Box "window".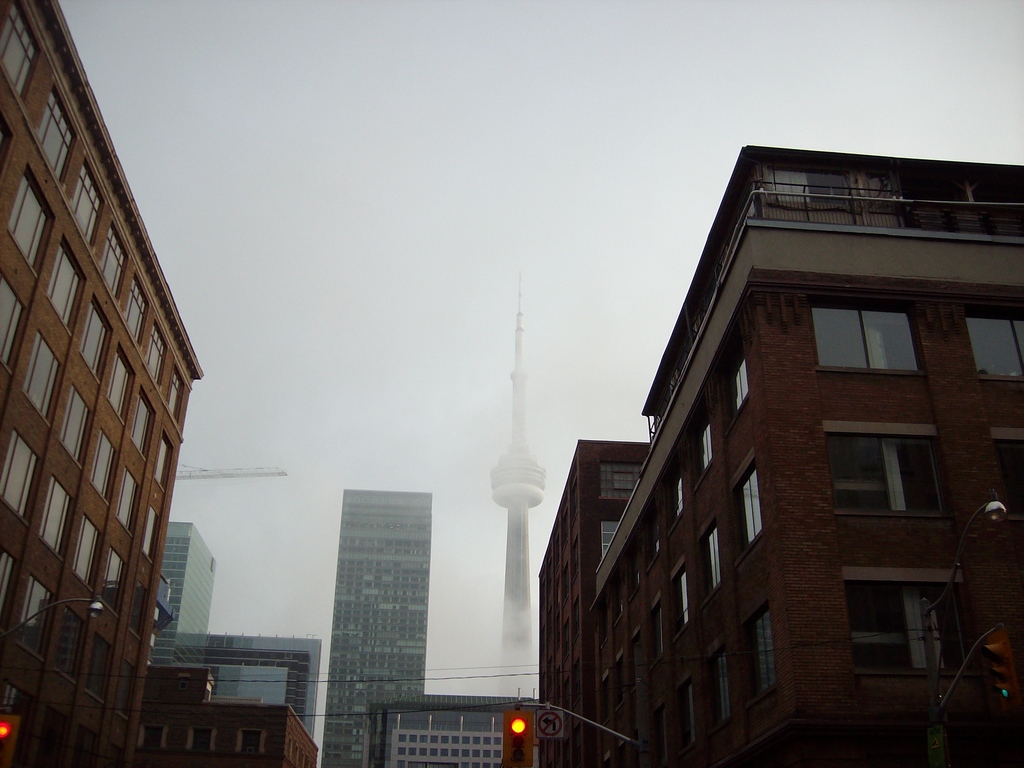
51/605/86/675.
